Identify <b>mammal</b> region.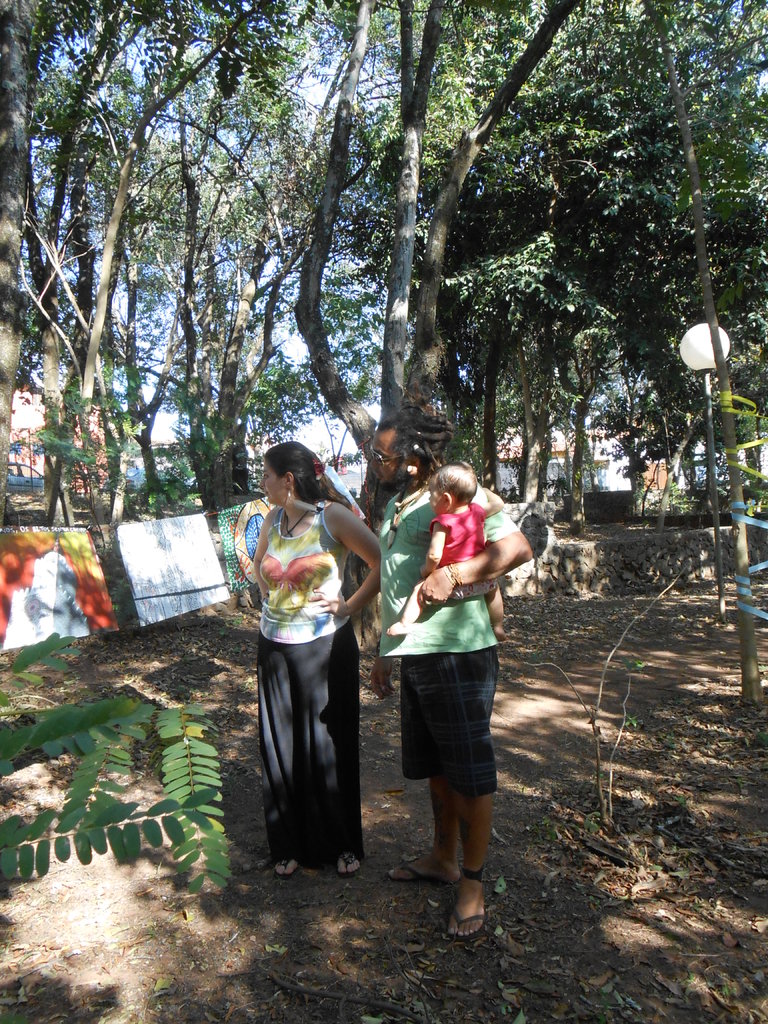
Region: 250/442/392/872.
